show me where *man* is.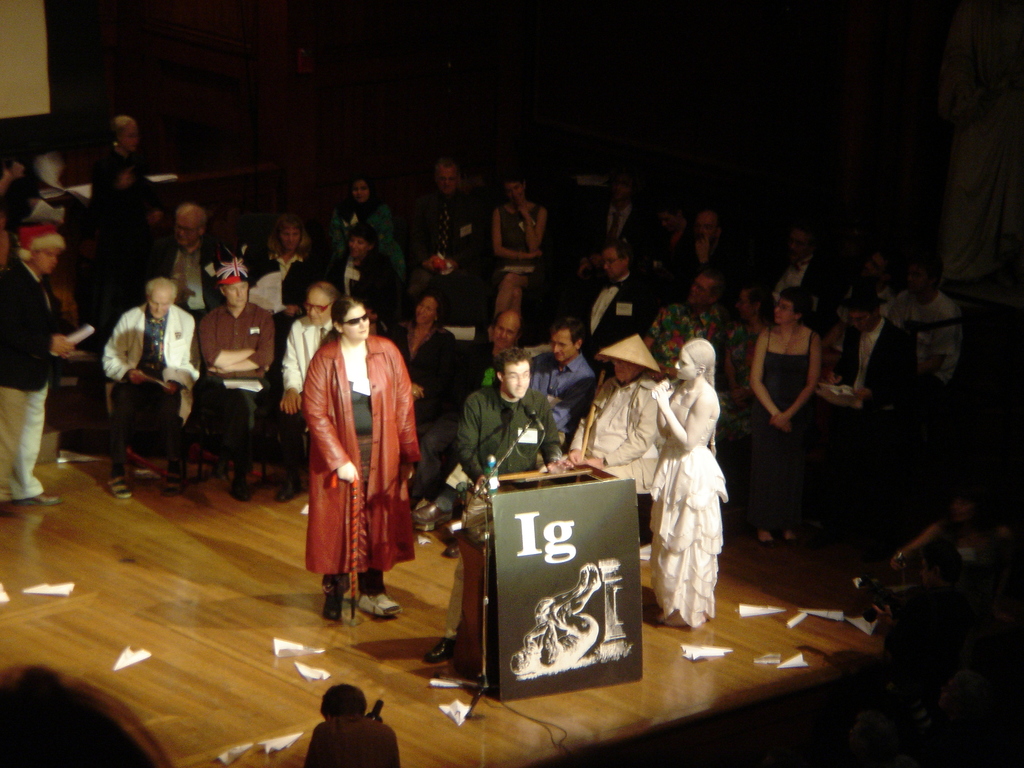
*man* is at [745,228,845,405].
